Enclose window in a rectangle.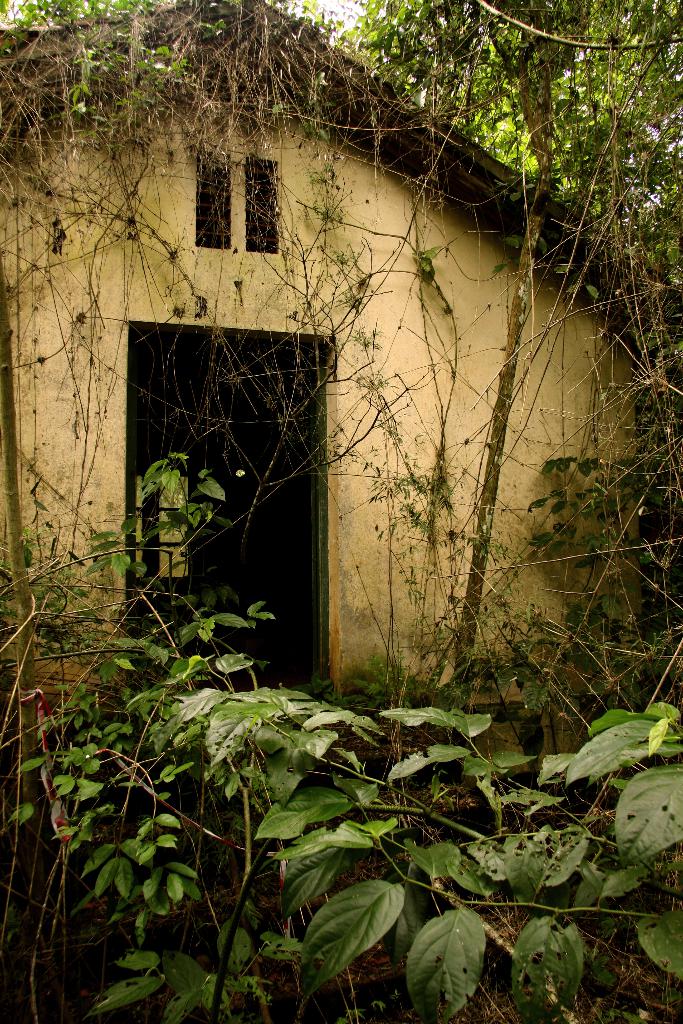
l=246, t=147, r=284, b=252.
